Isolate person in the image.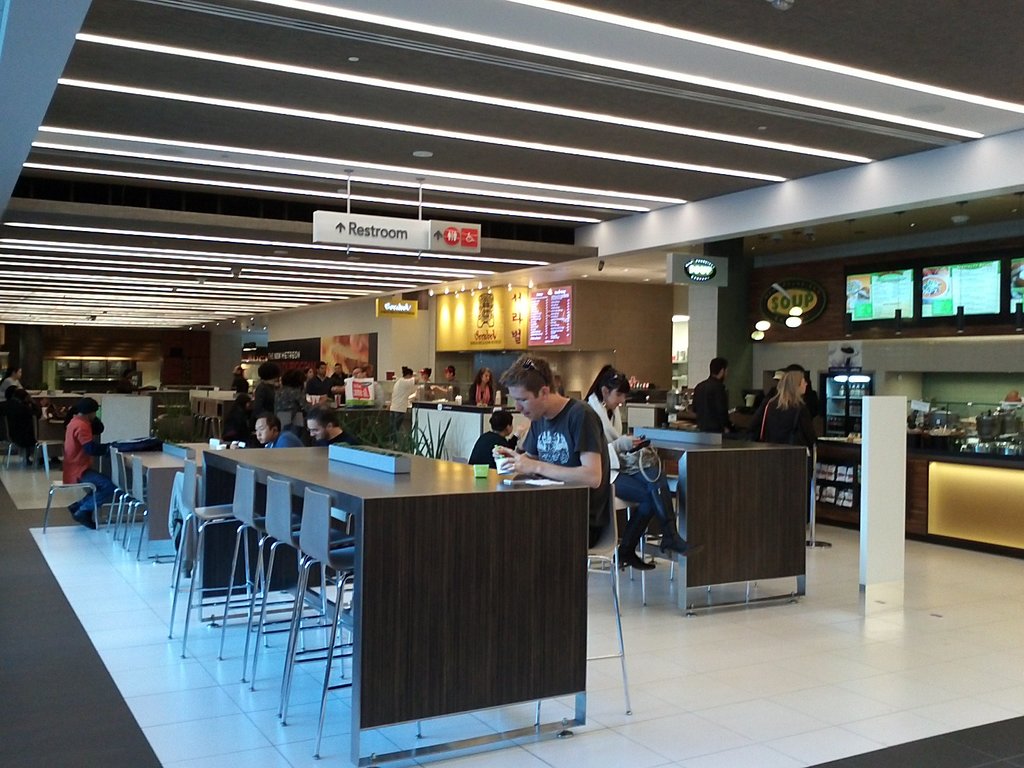
Isolated region: box(689, 356, 738, 435).
